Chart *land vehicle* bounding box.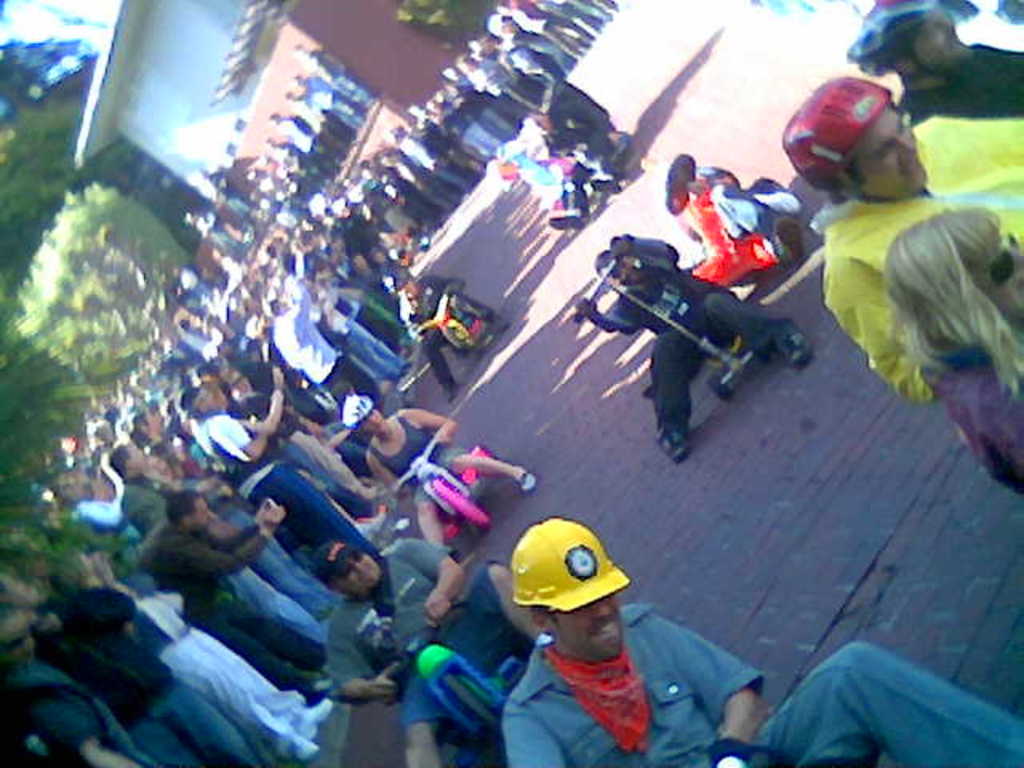
Charted: (left=416, top=283, right=491, bottom=355).
